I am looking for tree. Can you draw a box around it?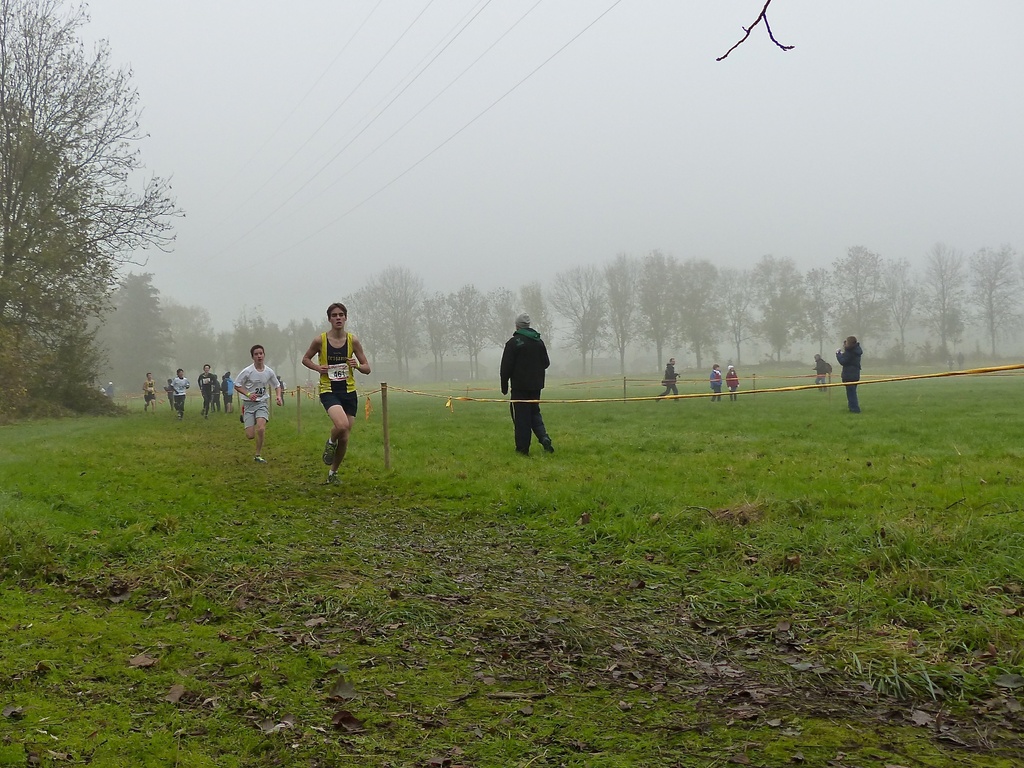
Sure, the bounding box is detection(207, 320, 241, 375).
